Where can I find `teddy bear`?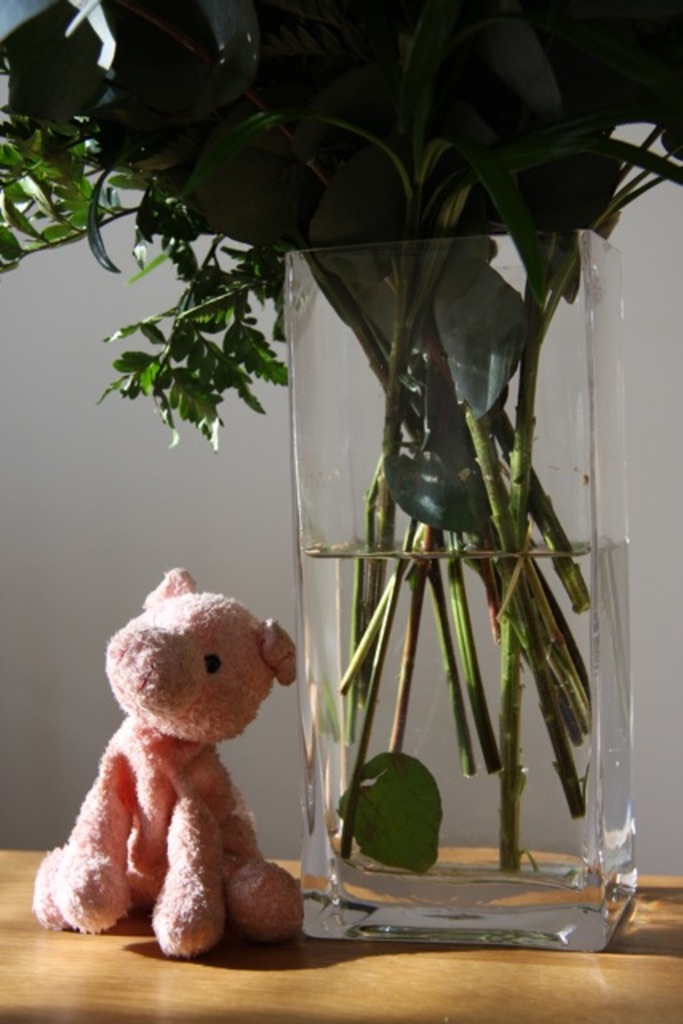
You can find it at 26, 558, 309, 952.
